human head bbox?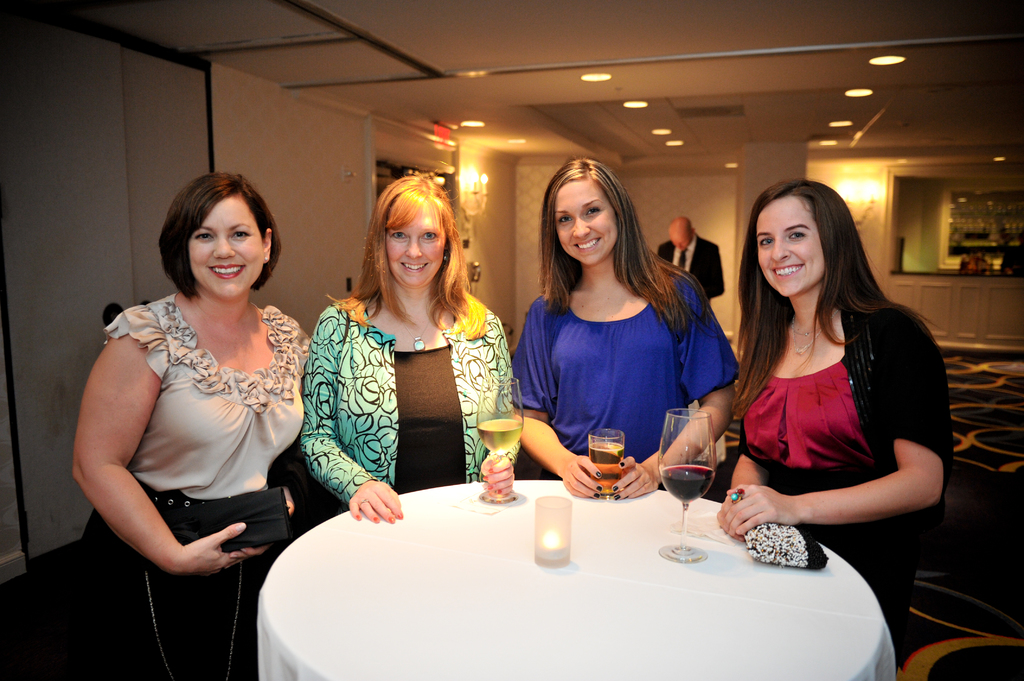
x1=749 y1=180 x2=856 y2=300
